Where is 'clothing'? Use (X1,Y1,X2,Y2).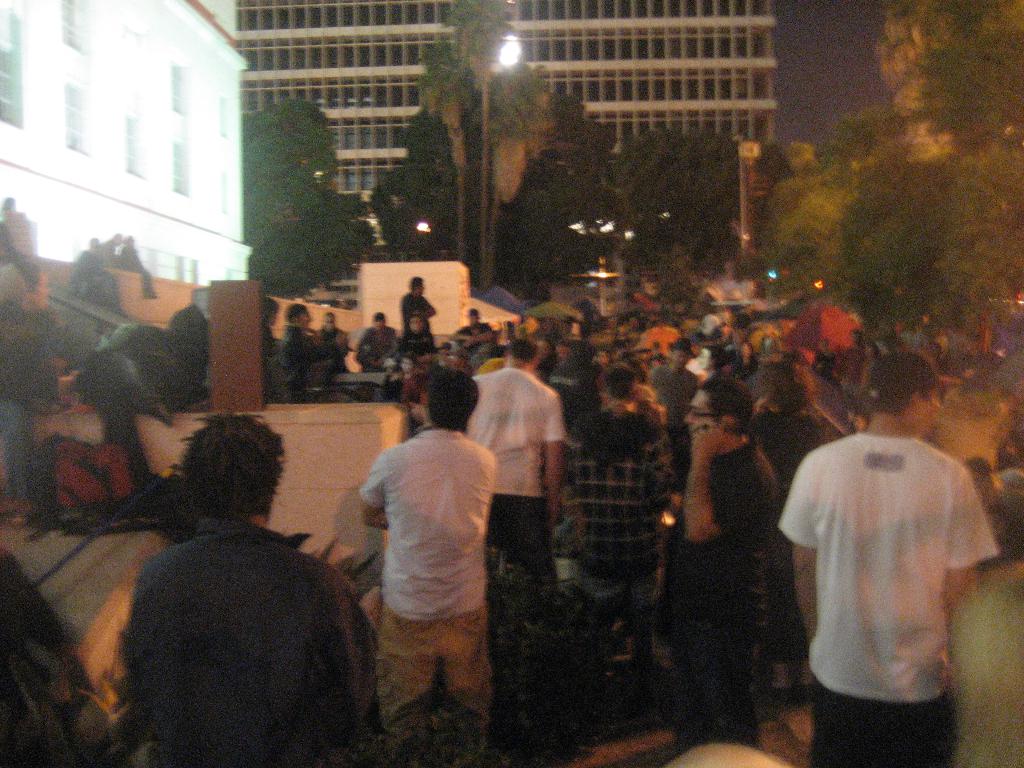
(449,328,493,364).
